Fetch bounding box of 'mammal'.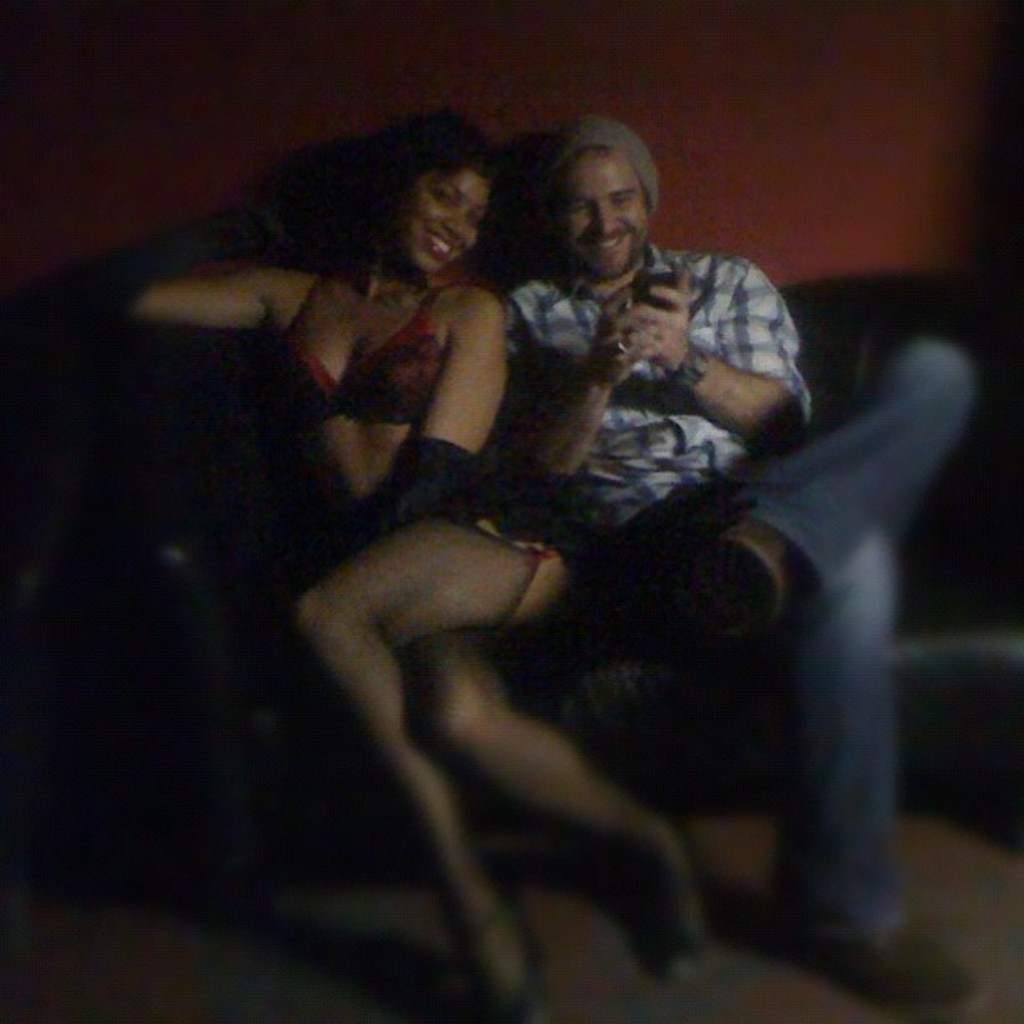
Bbox: crop(495, 92, 974, 1019).
